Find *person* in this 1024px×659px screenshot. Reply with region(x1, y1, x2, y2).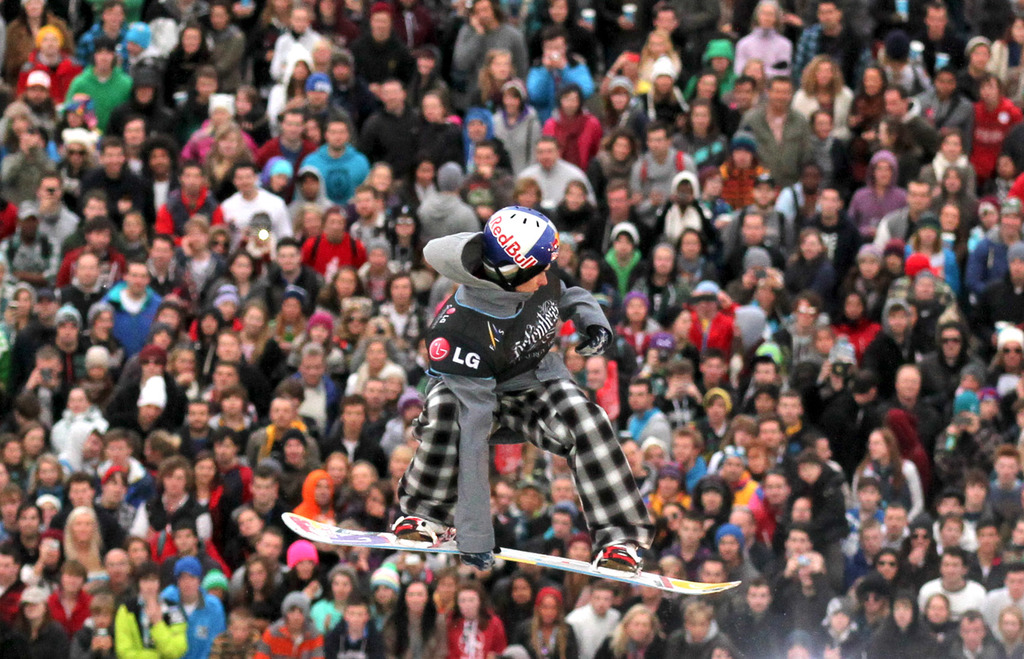
region(867, 590, 937, 658).
